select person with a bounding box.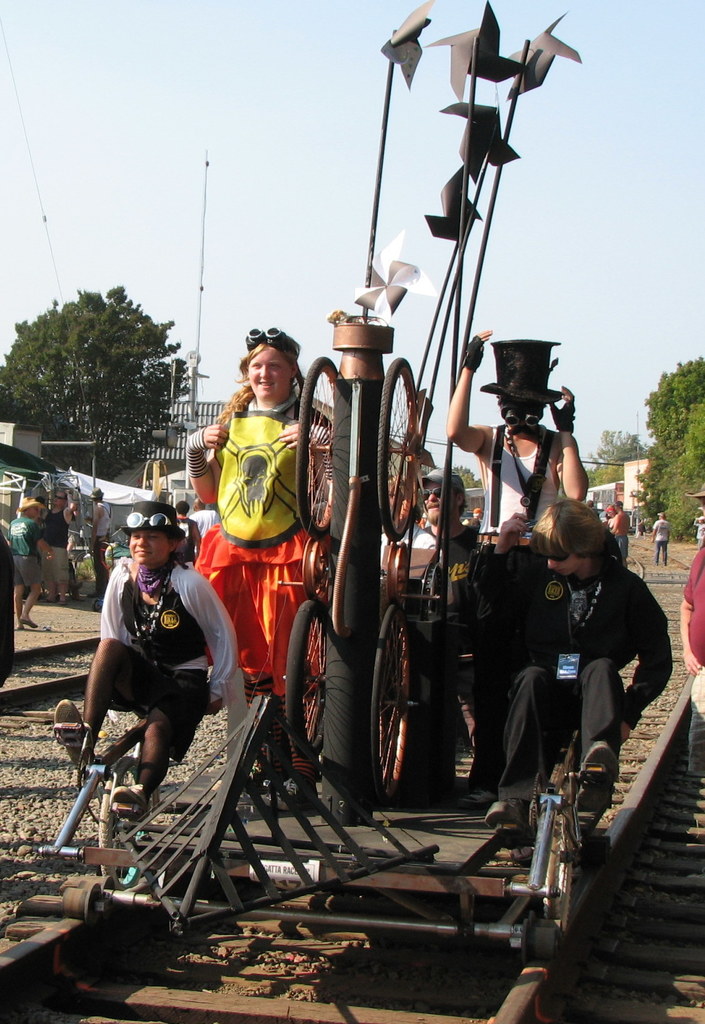
[left=46, top=481, right=77, bottom=599].
